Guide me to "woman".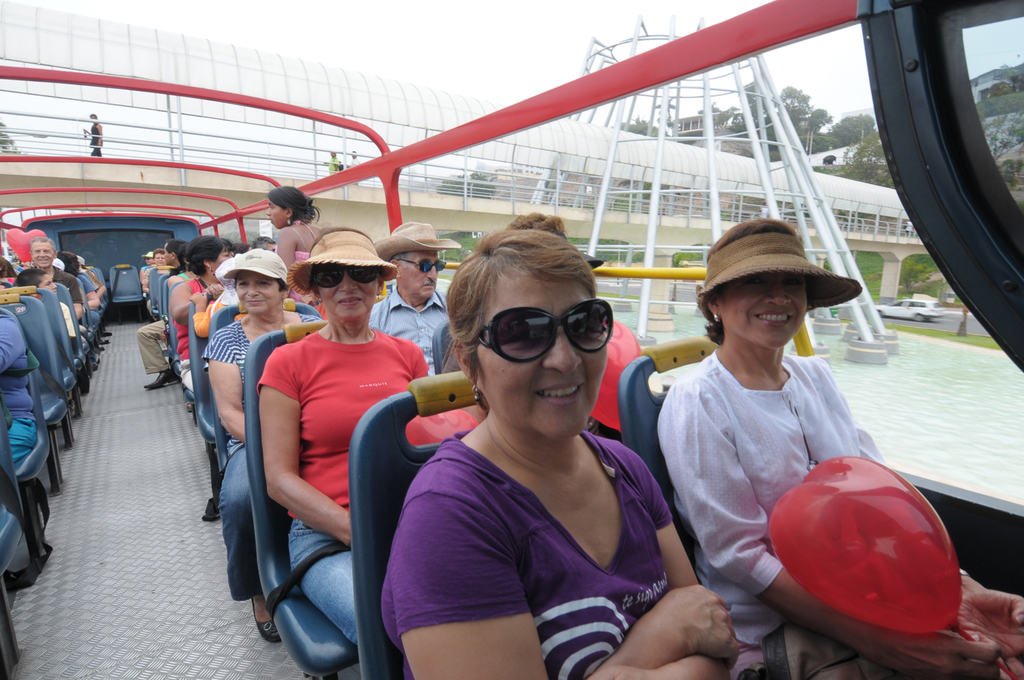
Guidance: 266:186:324:300.
